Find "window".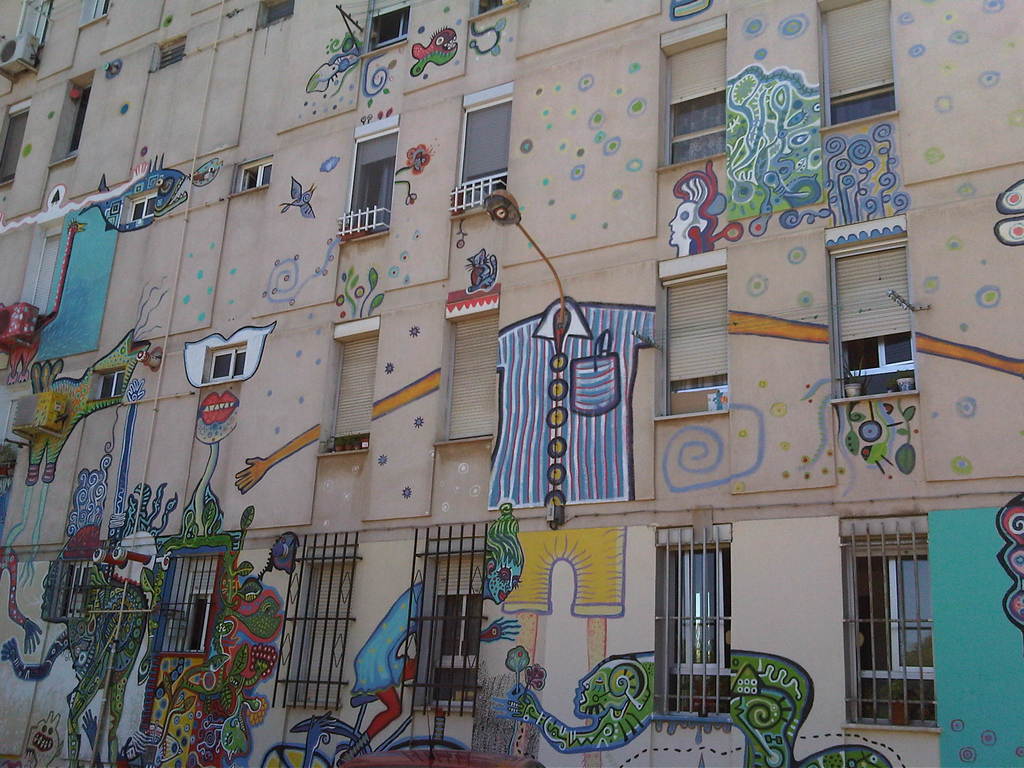
[652, 544, 733, 717].
